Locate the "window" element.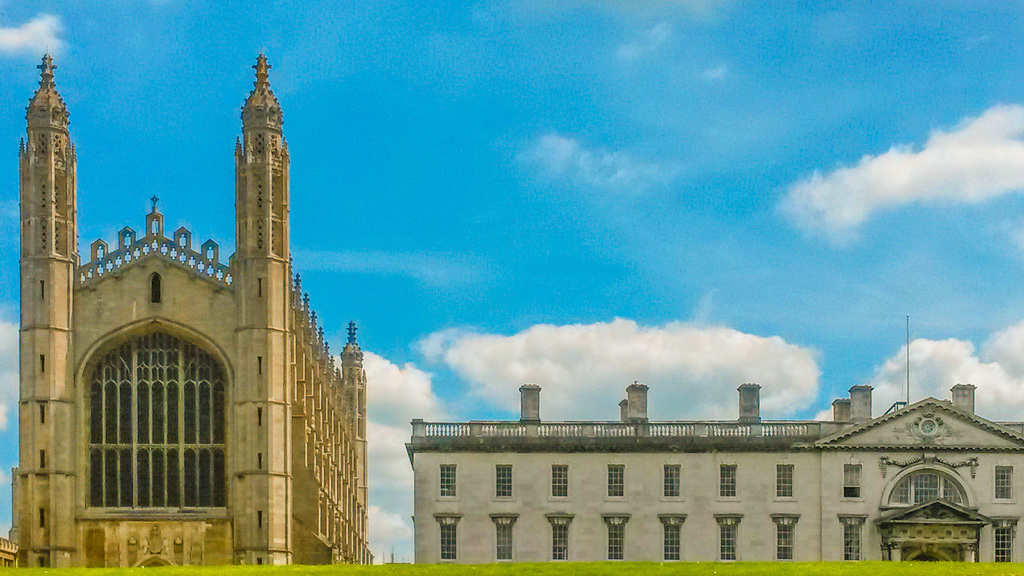
Element bbox: [607,468,625,497].
